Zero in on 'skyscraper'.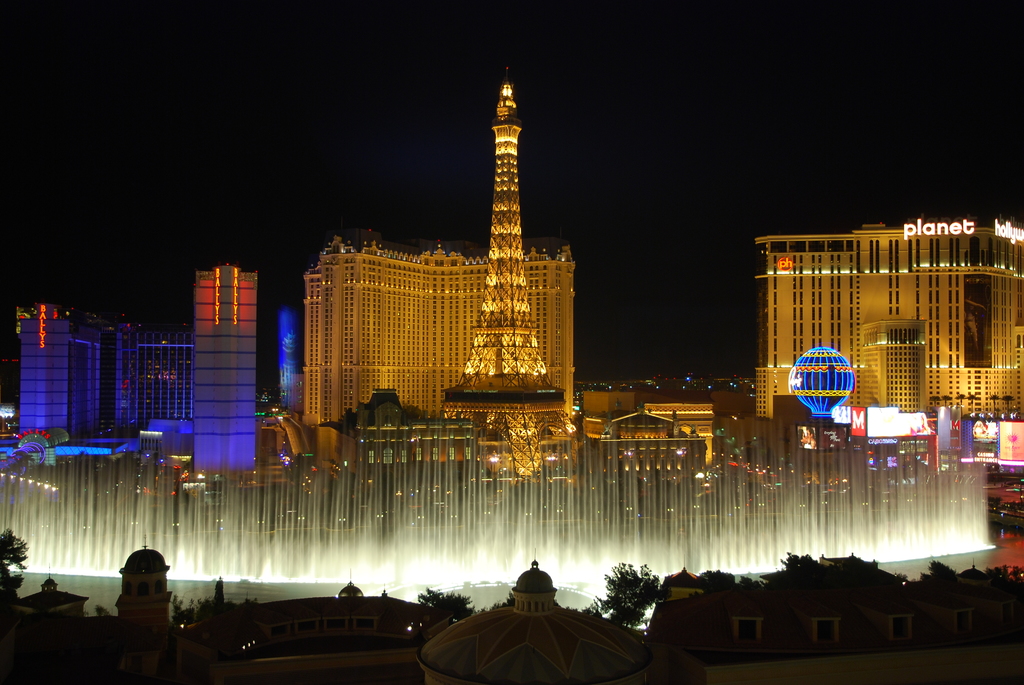
Zeroed in: Rect(746, 231, 1023, 442).
